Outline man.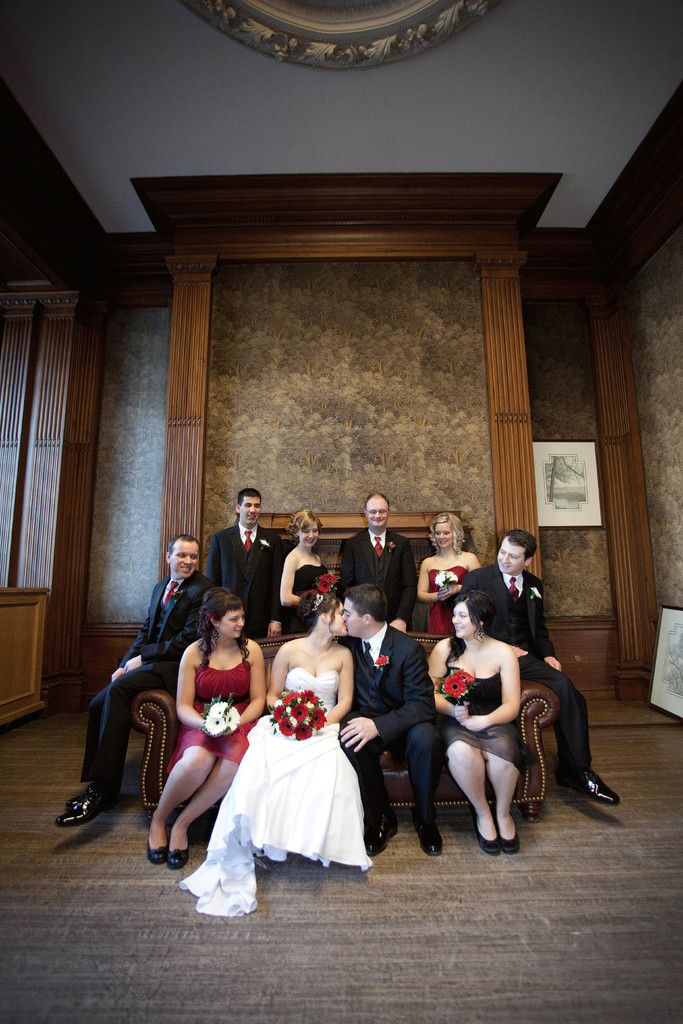
Outline: 211, 497, 282, 621.
